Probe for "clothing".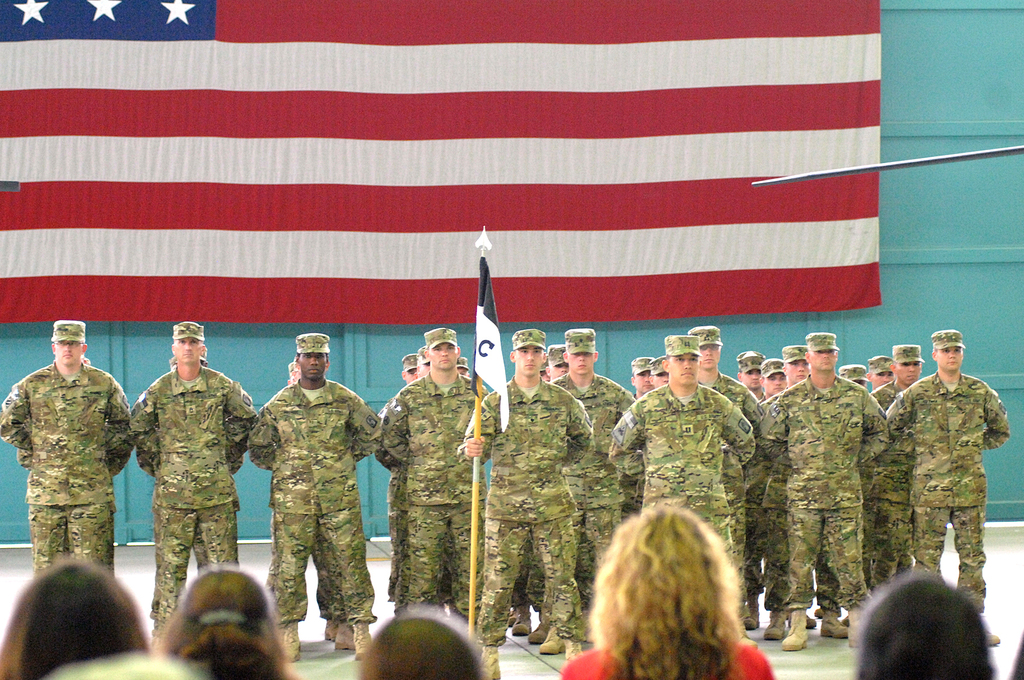
Probe result: [x1=892, y1=343, x2=1012, y2=598].
